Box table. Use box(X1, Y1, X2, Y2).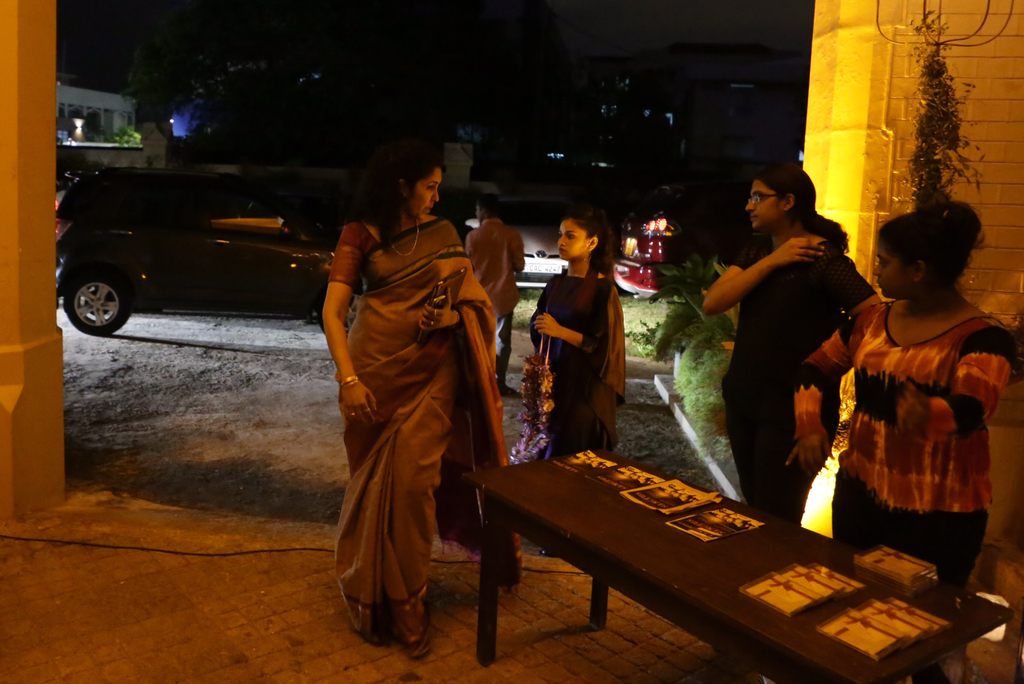
box(458, 435, 1007, 681).
